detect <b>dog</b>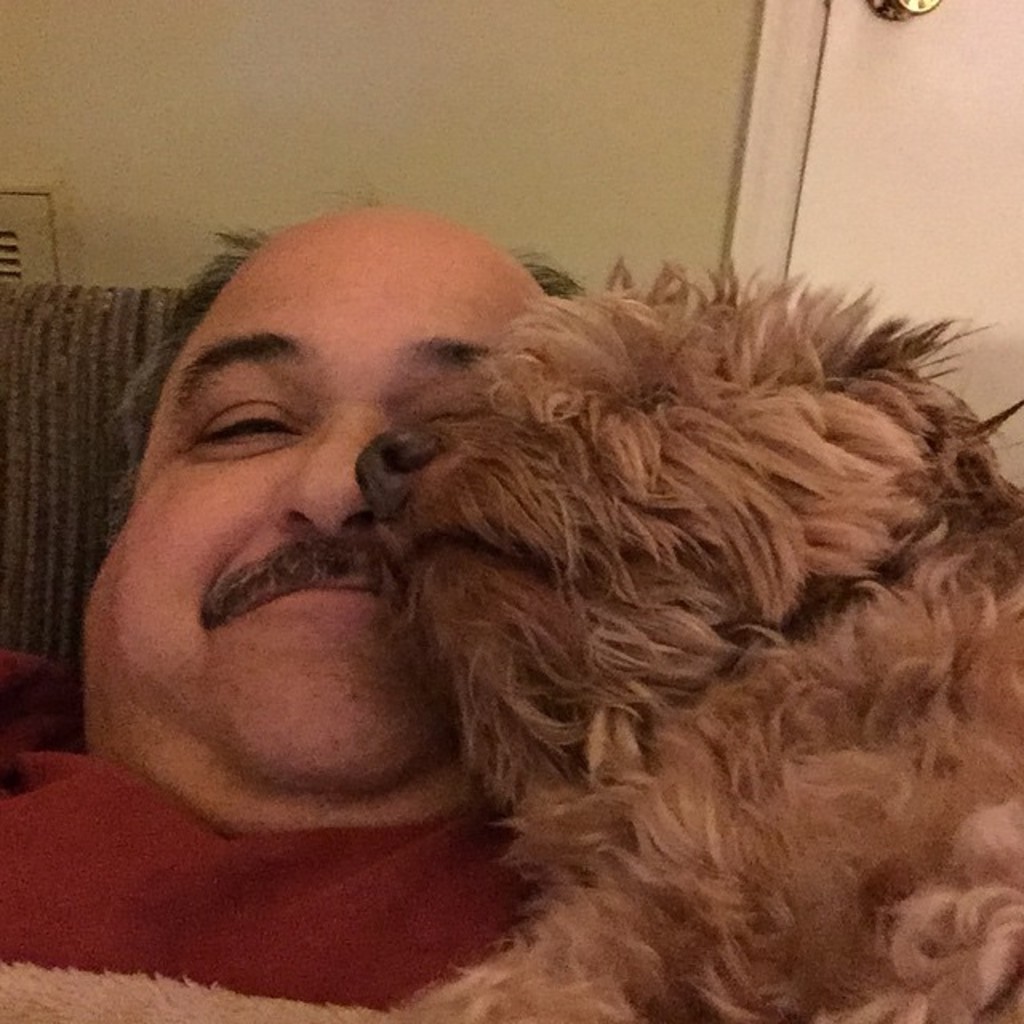
rect(357, 256, 1022, 1022)
